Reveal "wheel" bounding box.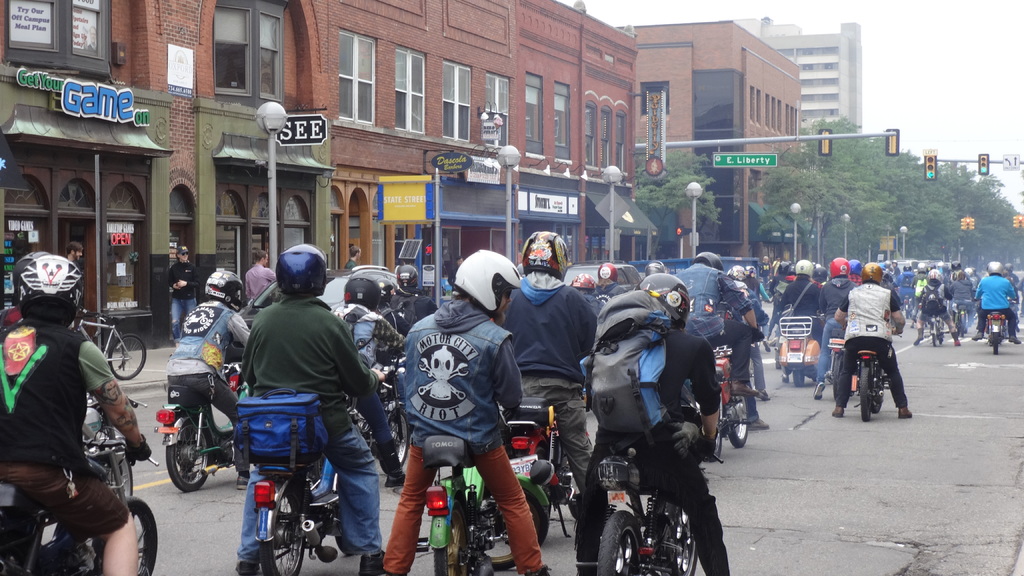
Revealed: {"x1": 935, "y1": 322, "x2": 944, "y2": 344}.
